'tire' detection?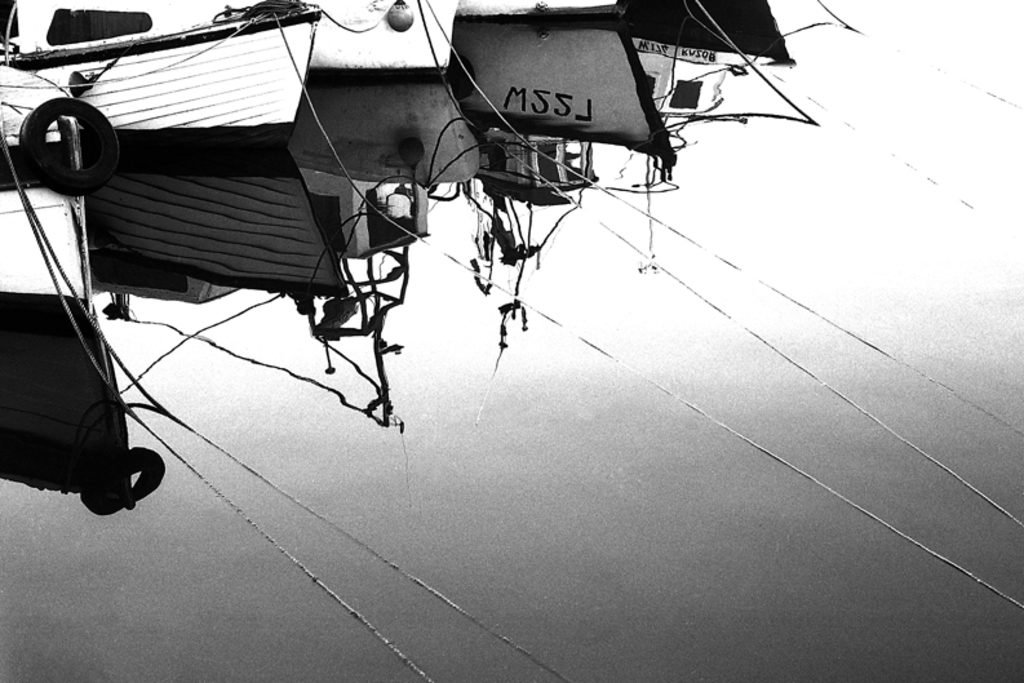
<bbox>15, 83, 107, 195</bbox>
